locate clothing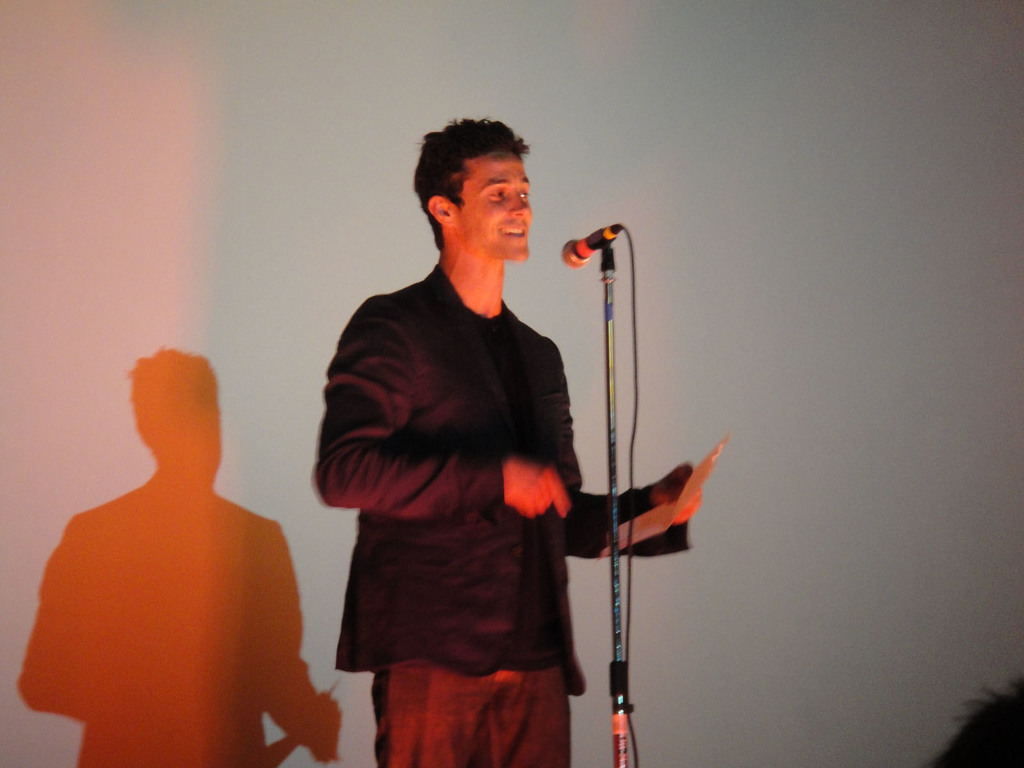
(x1=312, y1=262, x2=687, y2=767)
